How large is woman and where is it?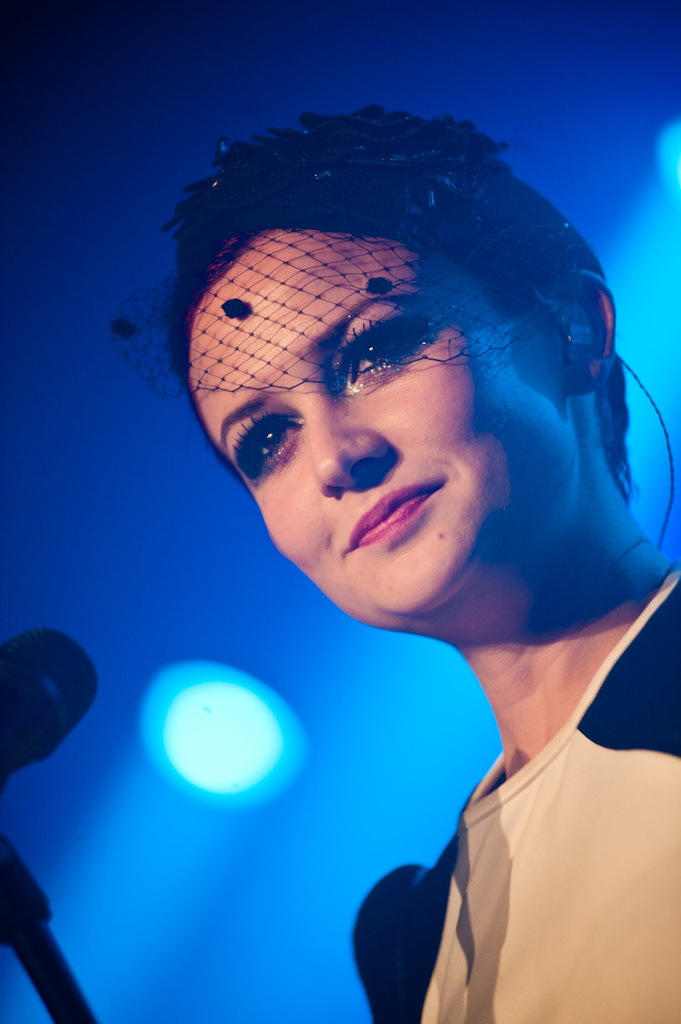
Bounding box: bbox=(171, 104, 643, 1023).
